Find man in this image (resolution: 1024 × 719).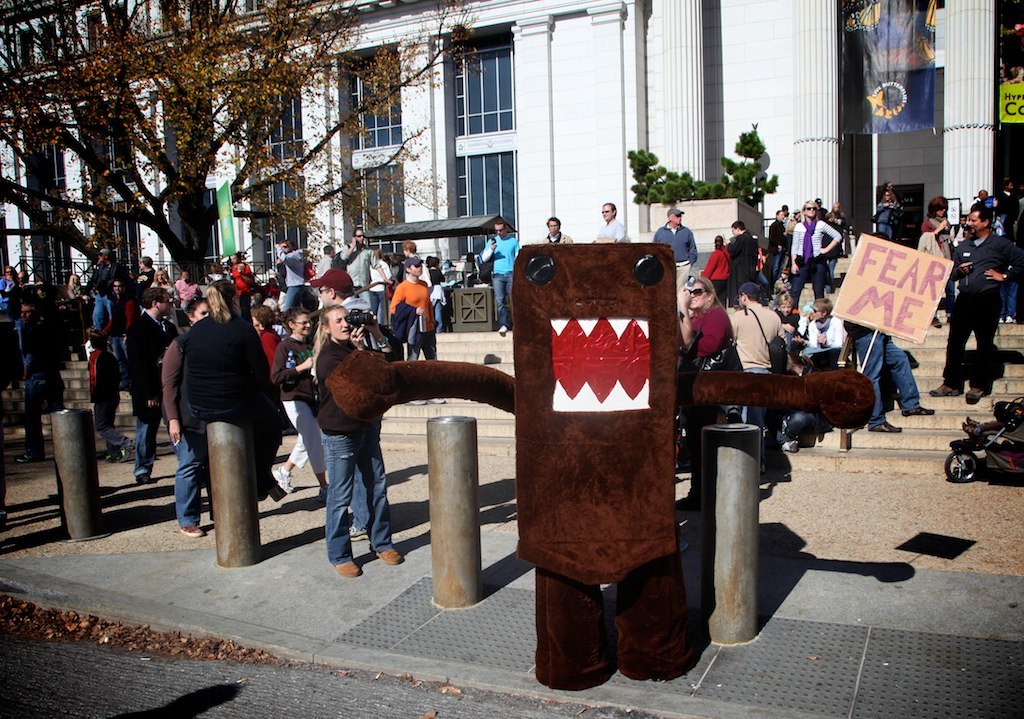
select_region(765, 211, 788, 287).
